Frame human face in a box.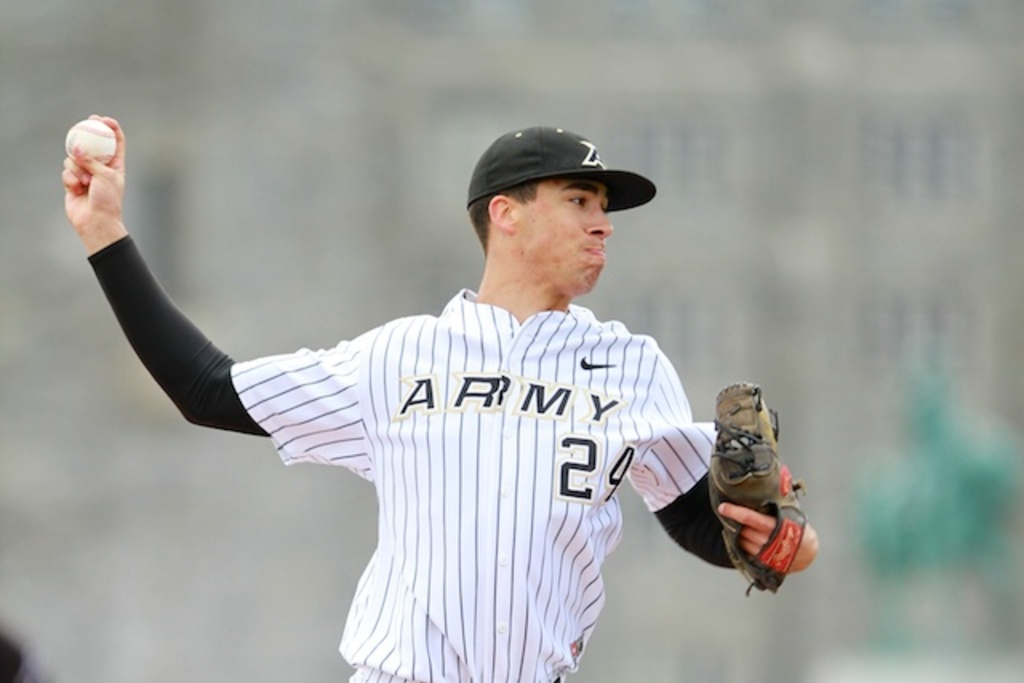
509/171/618/298.
